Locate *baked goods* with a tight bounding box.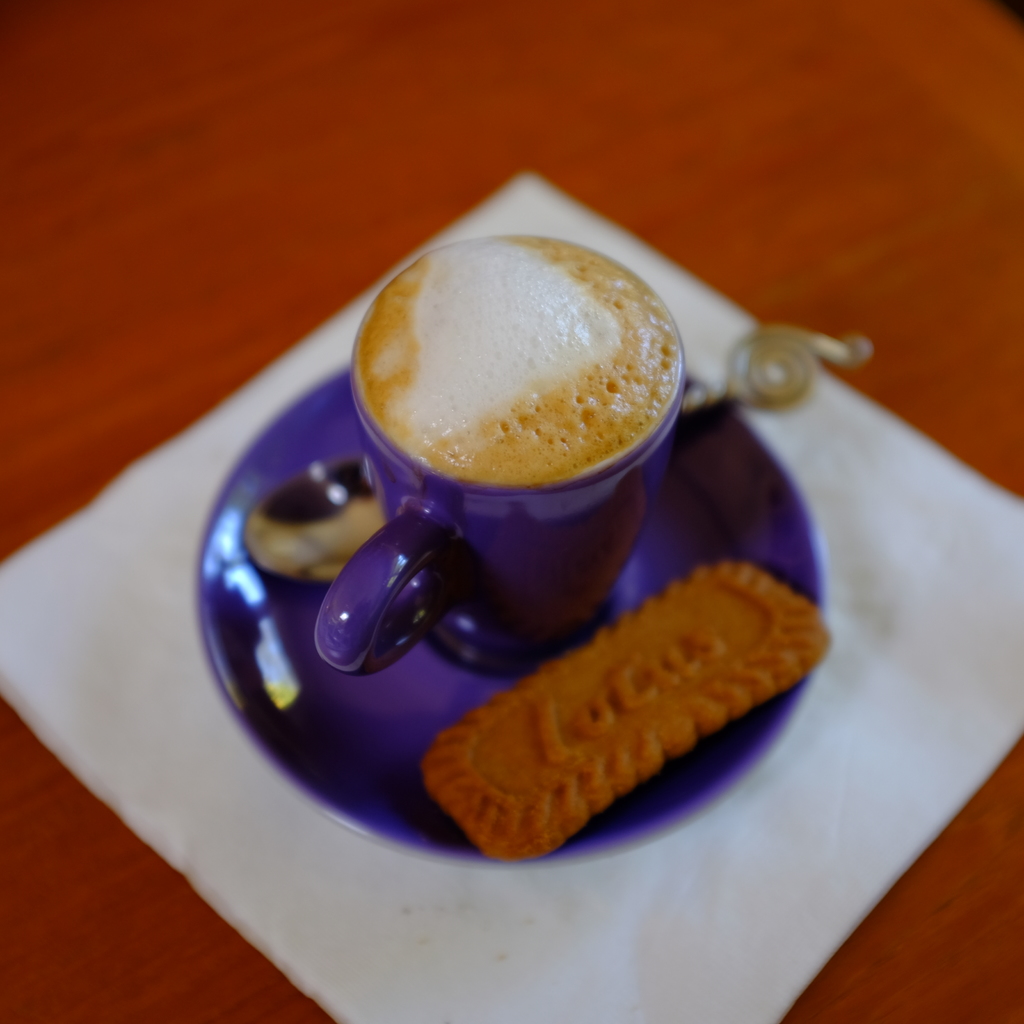
{"left": 420, "top": 554, "right": 835, "bottom": 867}.
